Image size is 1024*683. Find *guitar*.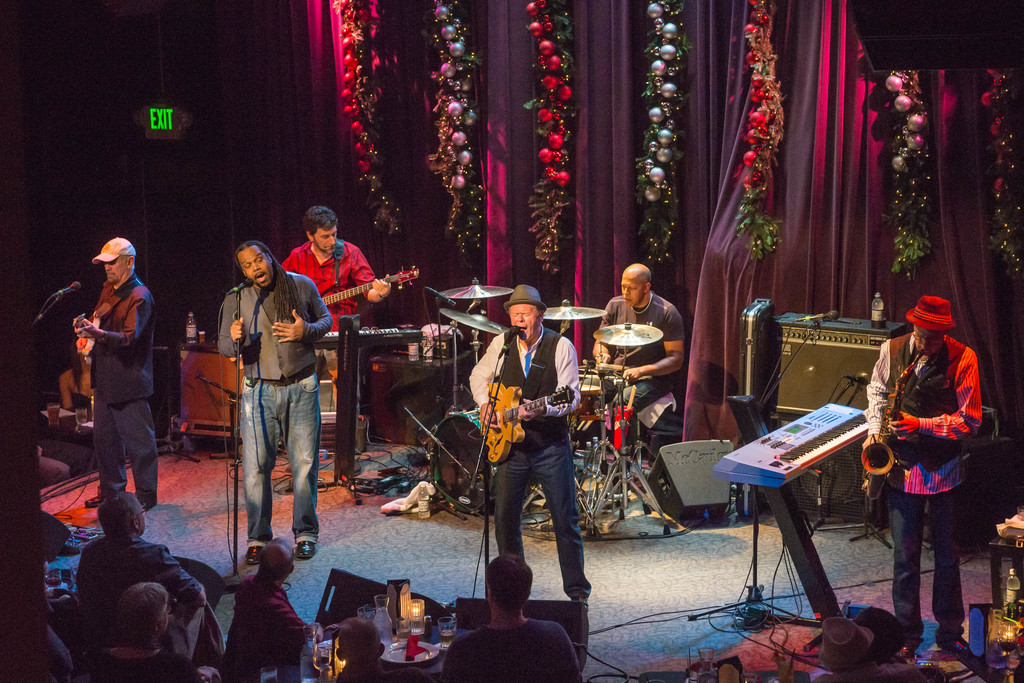
locate(75, 311, 86, 341).
